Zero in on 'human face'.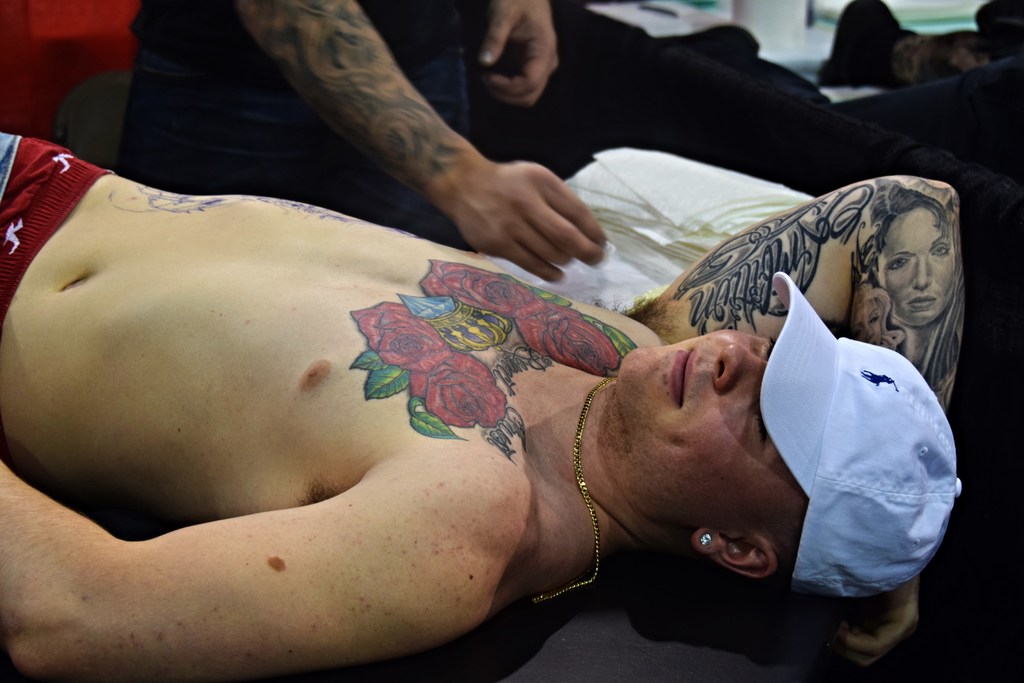
Zeroed in: l=873, t=208, r=959, b=327.
